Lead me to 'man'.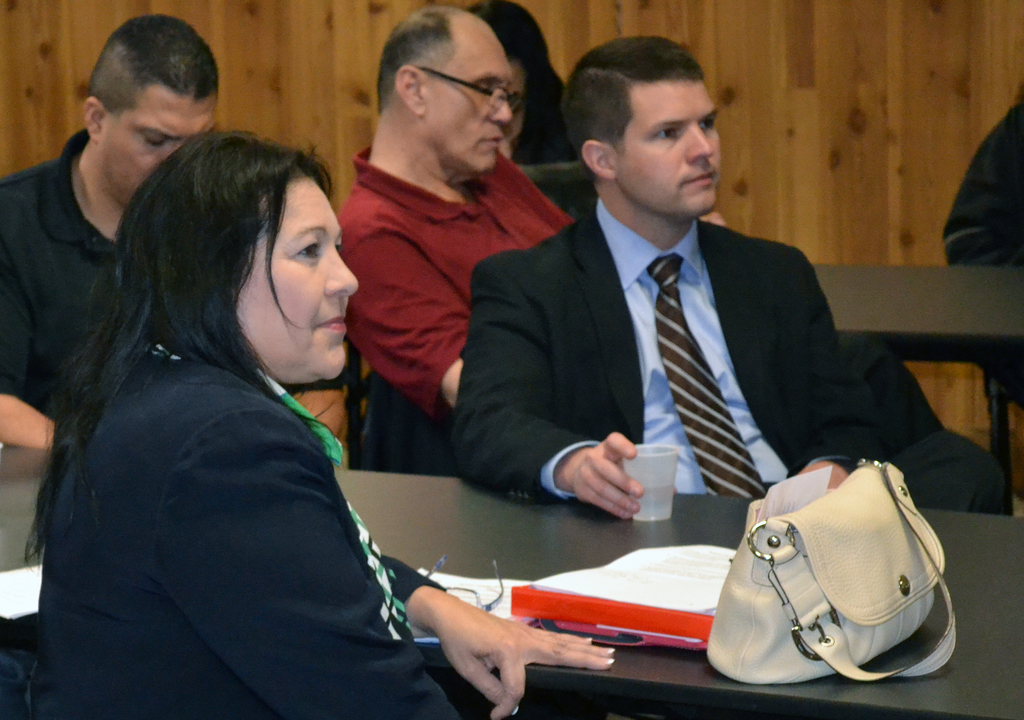
Lead to [941,91,1023,512].
